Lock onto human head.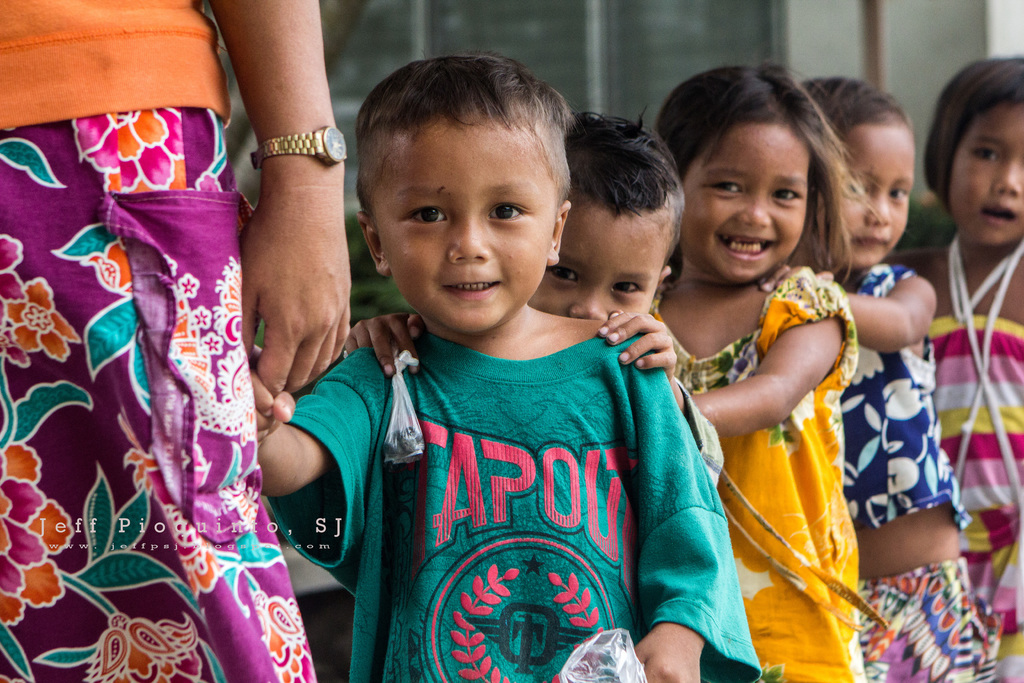
Locked: x1=523, y1=110, x2=685, y2=320.
